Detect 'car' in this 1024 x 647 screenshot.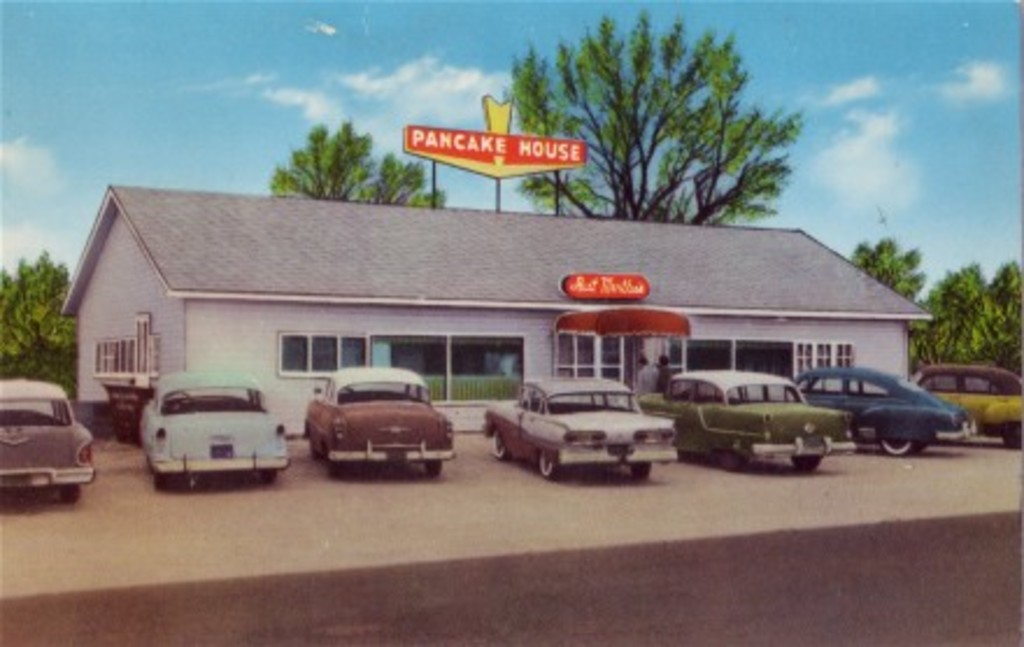
Detection: 137,365,291,489.
